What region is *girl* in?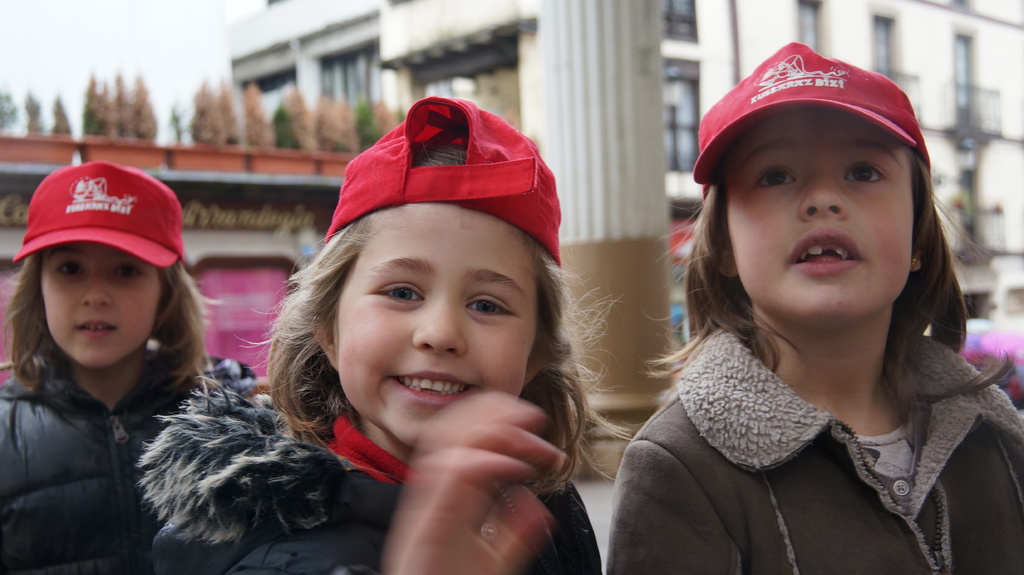
box(138, 98, 628, 574).
